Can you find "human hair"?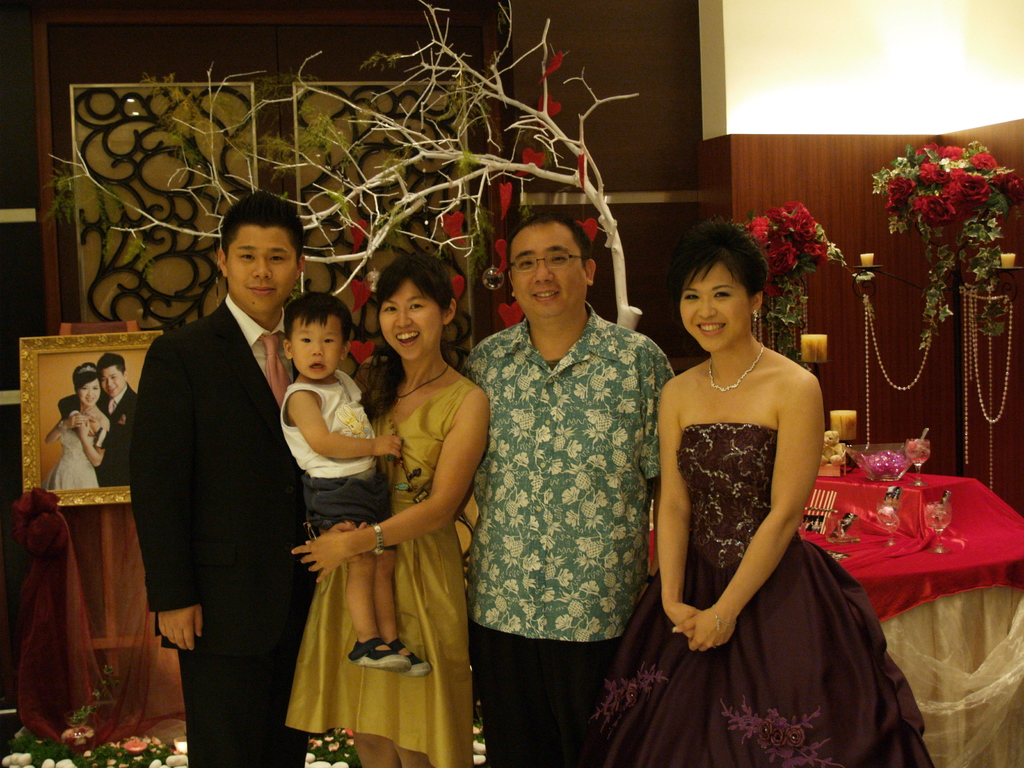
Yes, bounding box: {"left": 95, "top": 351, "right": 127, "bottom": 389}.
